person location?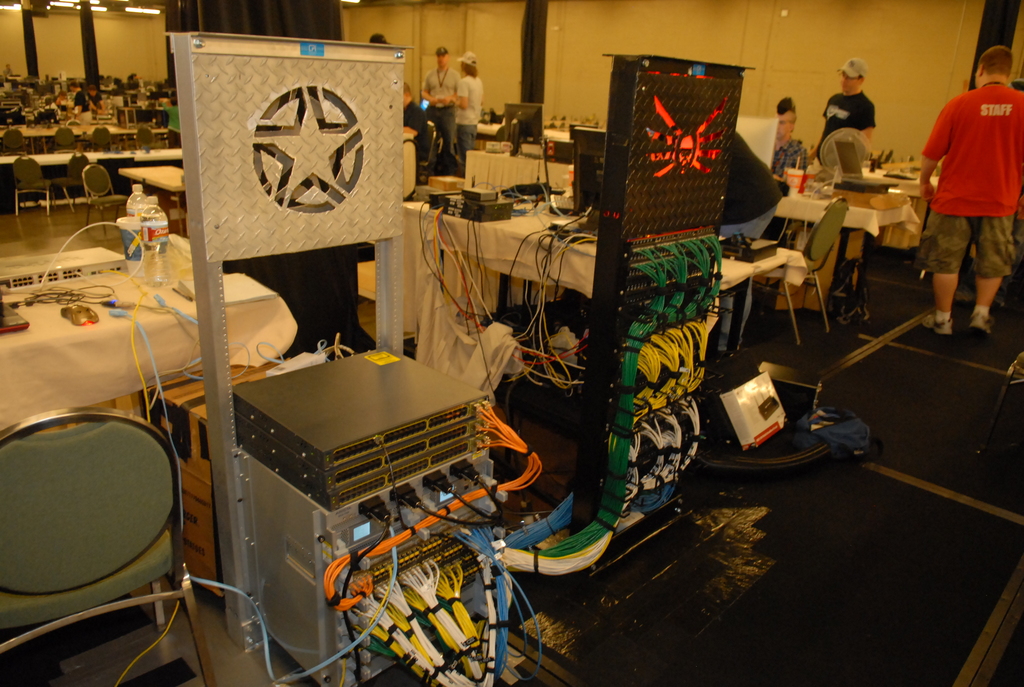
[424,46,461,176]
